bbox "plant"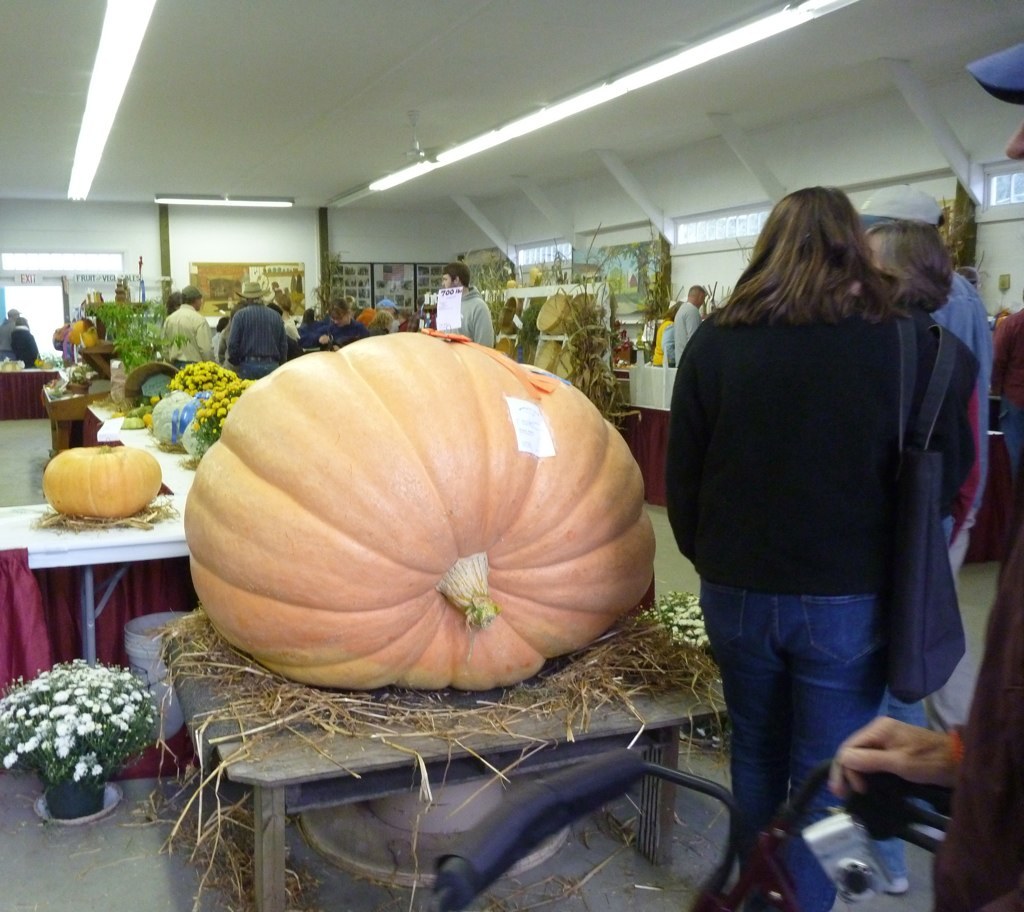
select_region(546, 223, 645, 437)
